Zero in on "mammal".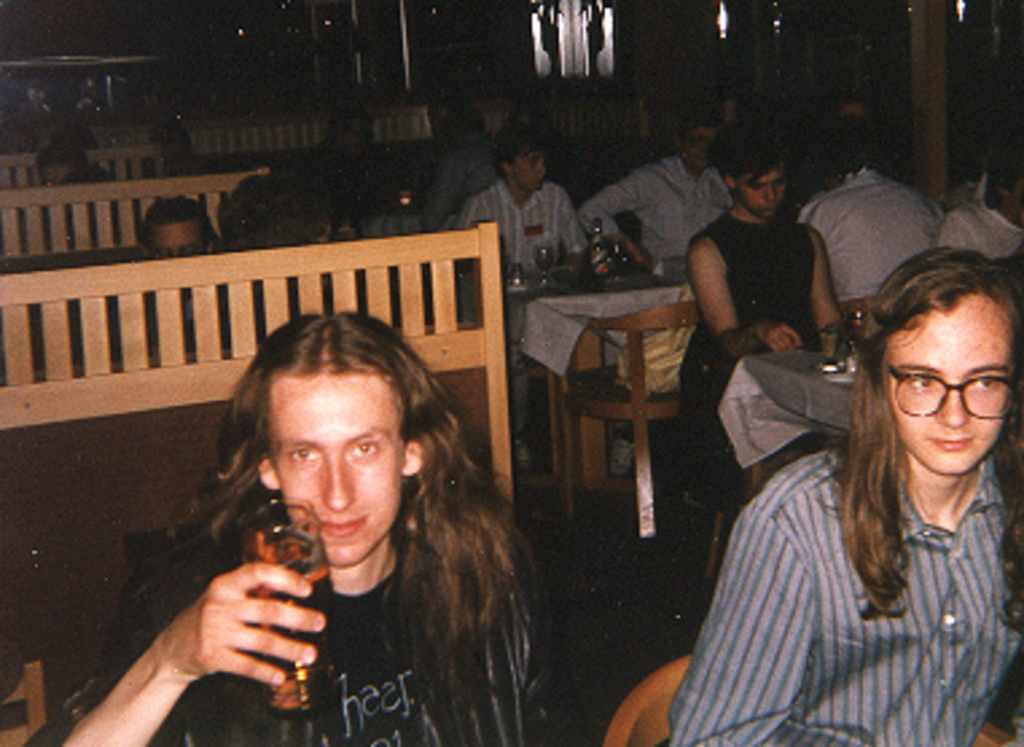
Zeroed in: bbox=(790, 102, 949, 306).
